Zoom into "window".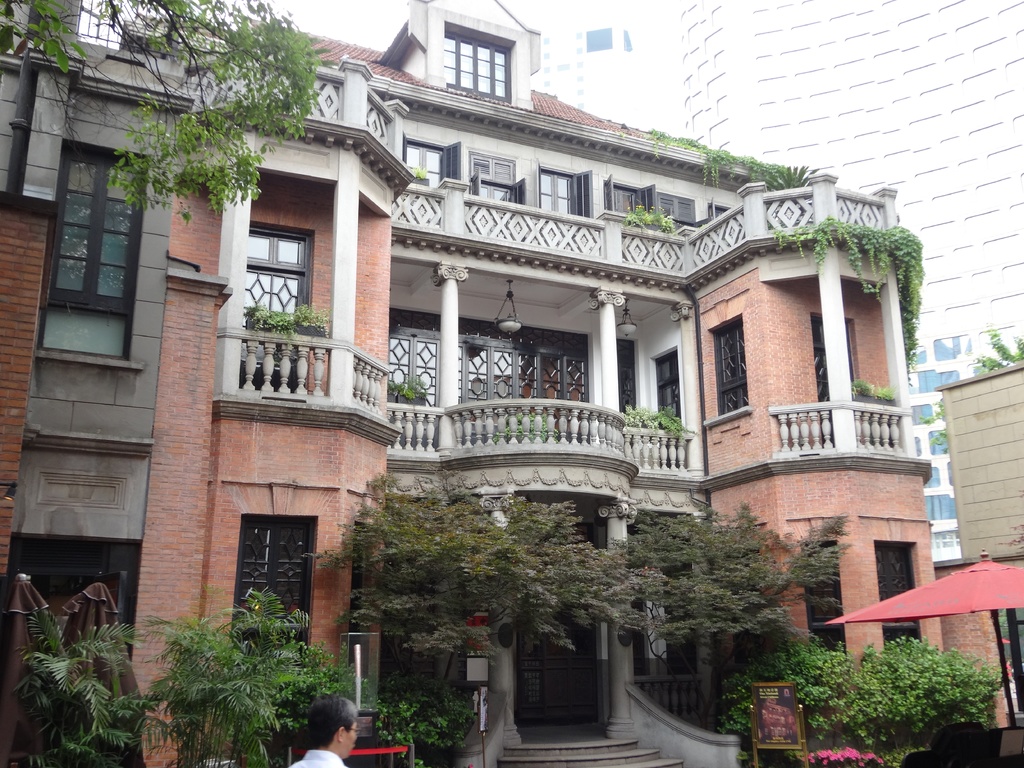
Zoom target: 662, 197, 697, 227.
